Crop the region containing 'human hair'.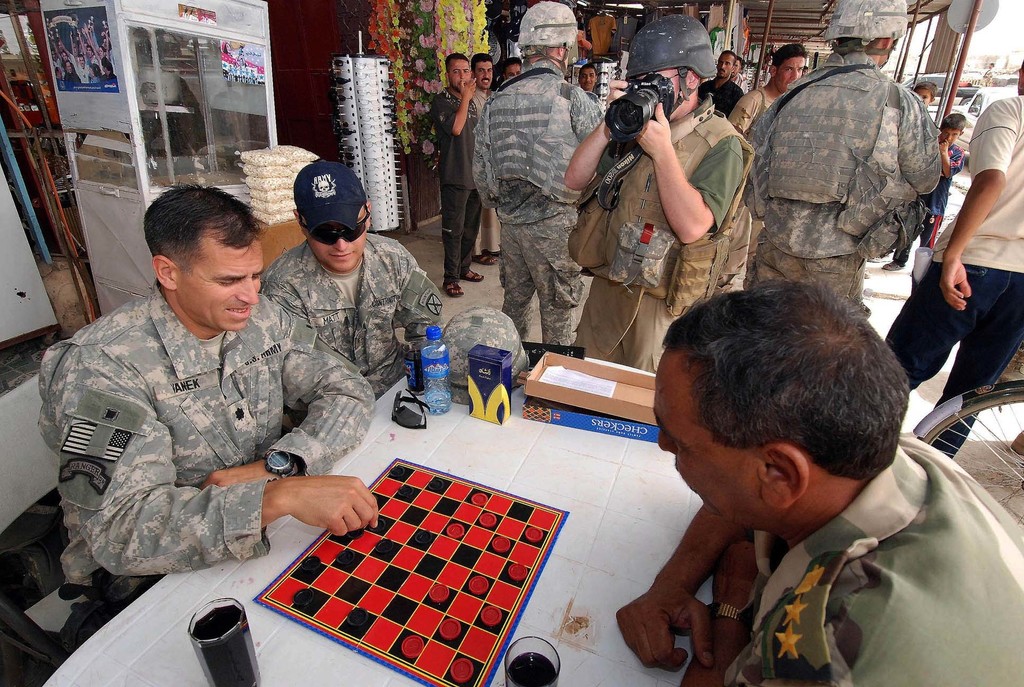
Crop region: crop(502, 58, 521, 75).
